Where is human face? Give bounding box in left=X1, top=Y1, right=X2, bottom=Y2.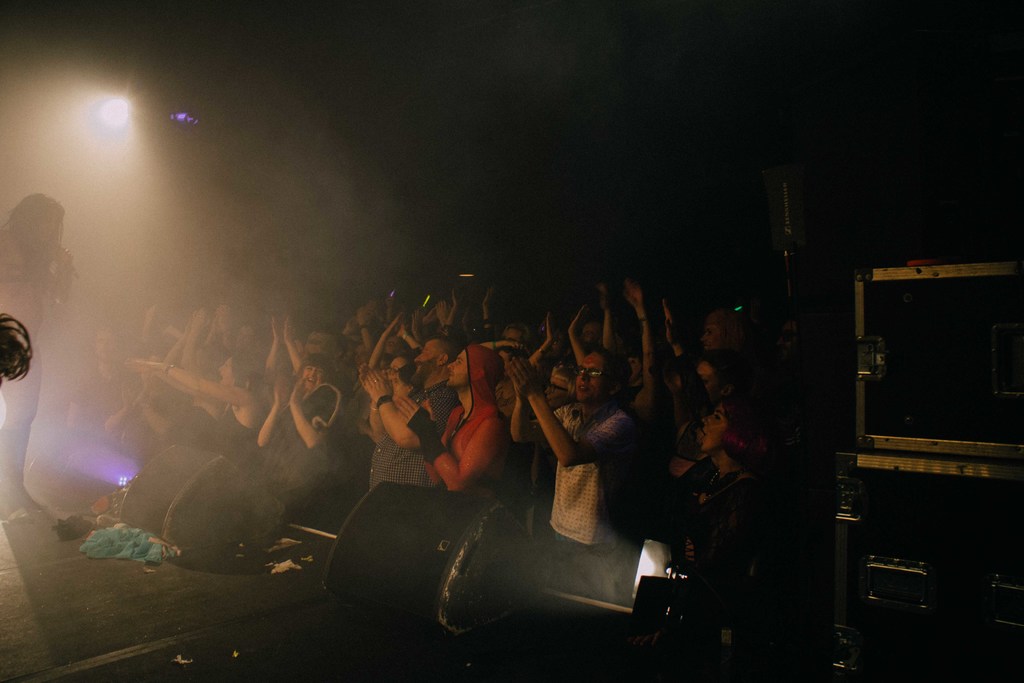
left=580, top=318, right=602, bottom=347.
